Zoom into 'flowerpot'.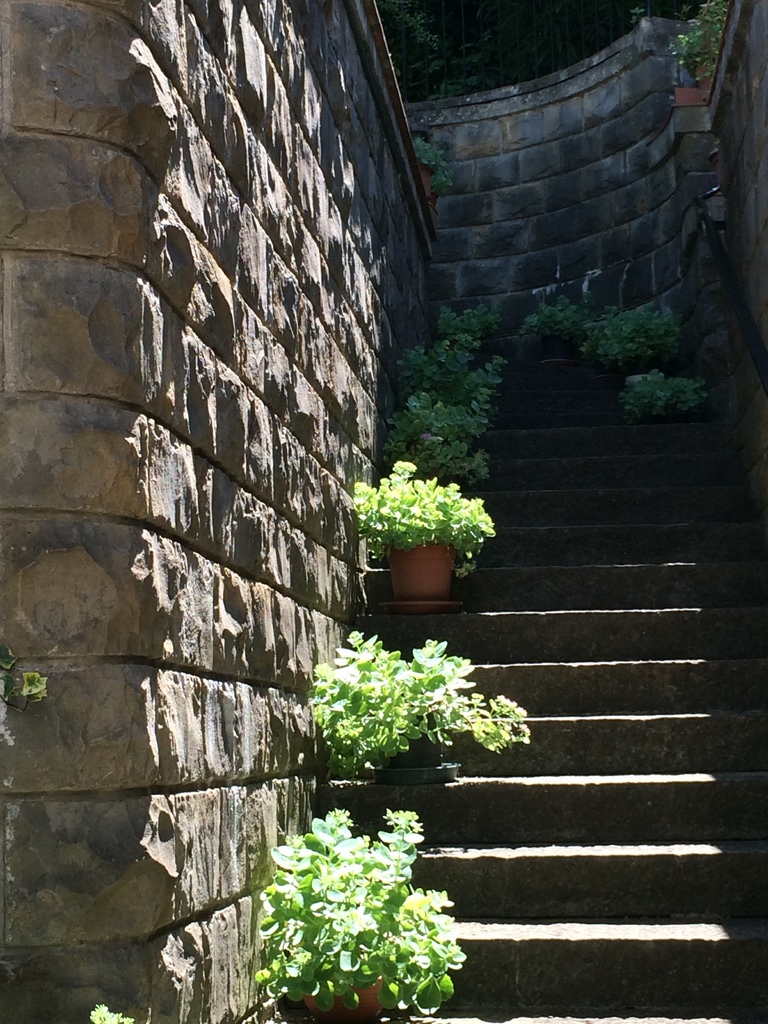
Zoom target: rect(543, 335, 576, 364).
